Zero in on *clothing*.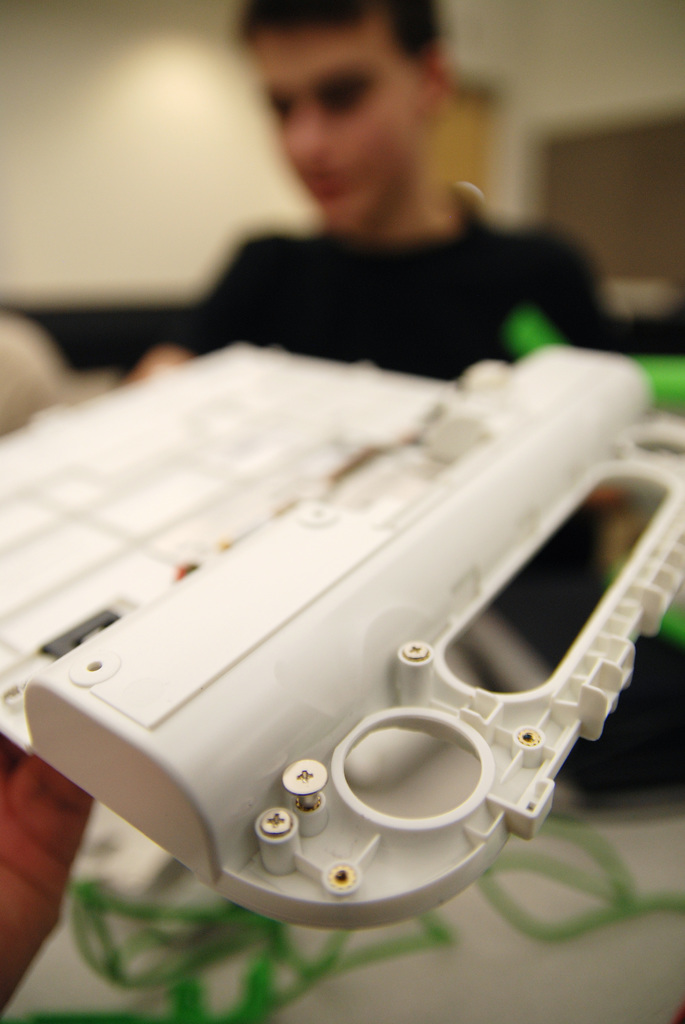
Zeroed in: BBox(177, 220, 638, 804).
